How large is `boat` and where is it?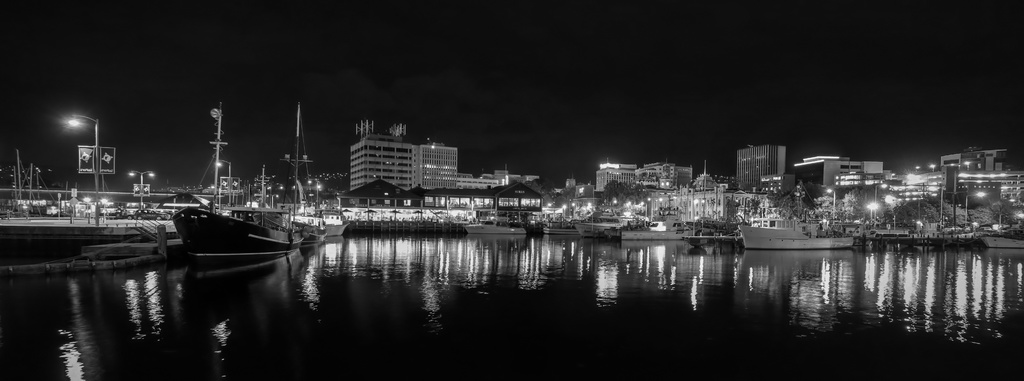
Bounding box: bbox(575, 206, 644, 238).
